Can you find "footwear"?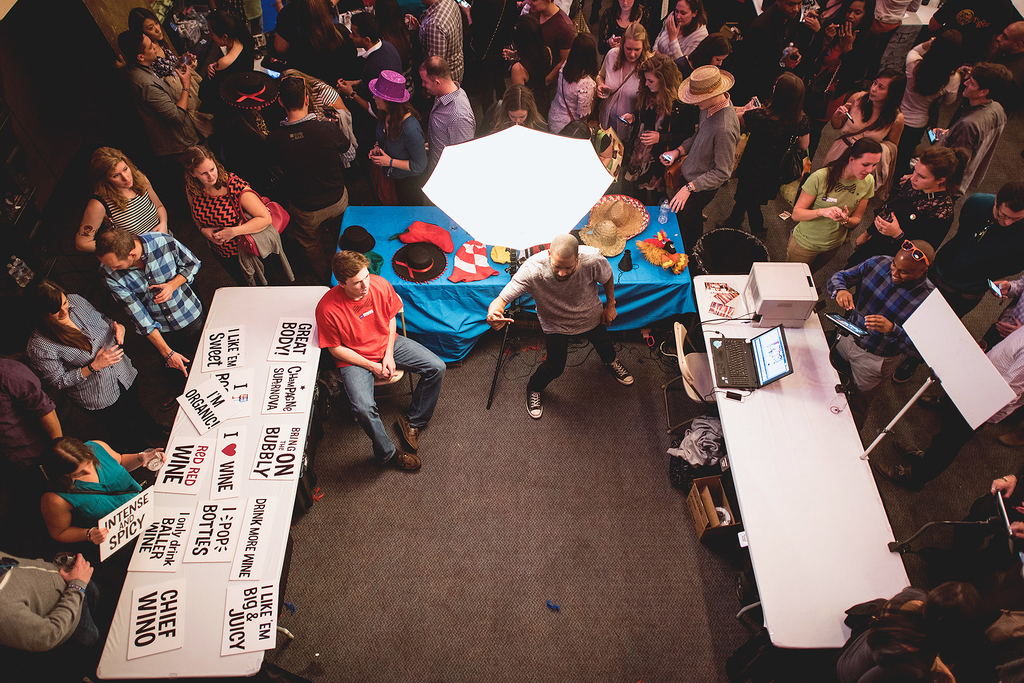
Yes, bounding box: [876,460,926,491].
